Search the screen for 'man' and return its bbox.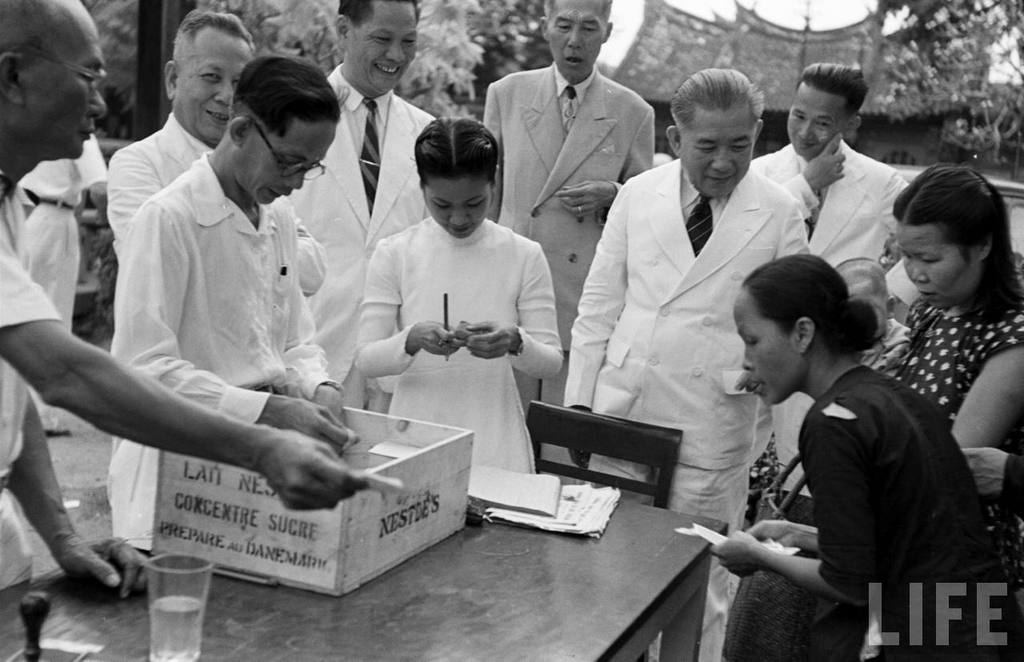
Found: box=[0, 0, 370, 602].
